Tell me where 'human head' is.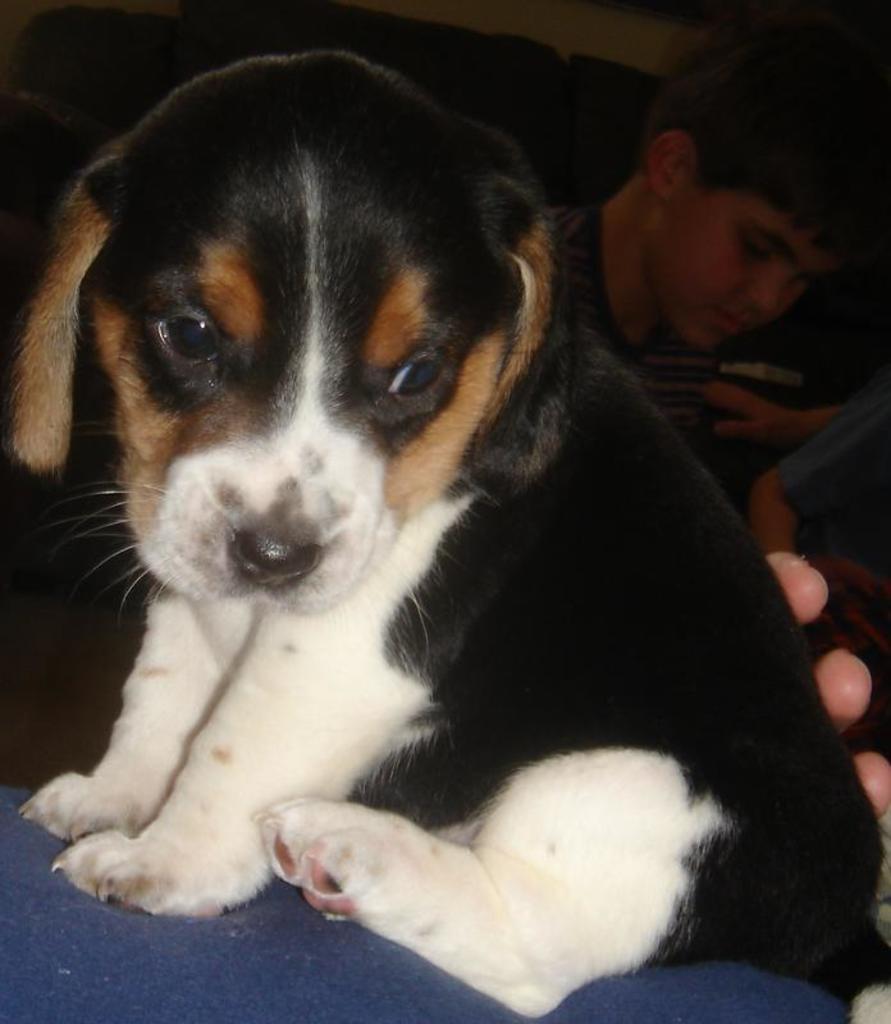
'human head' is at 585/41/860/375.
